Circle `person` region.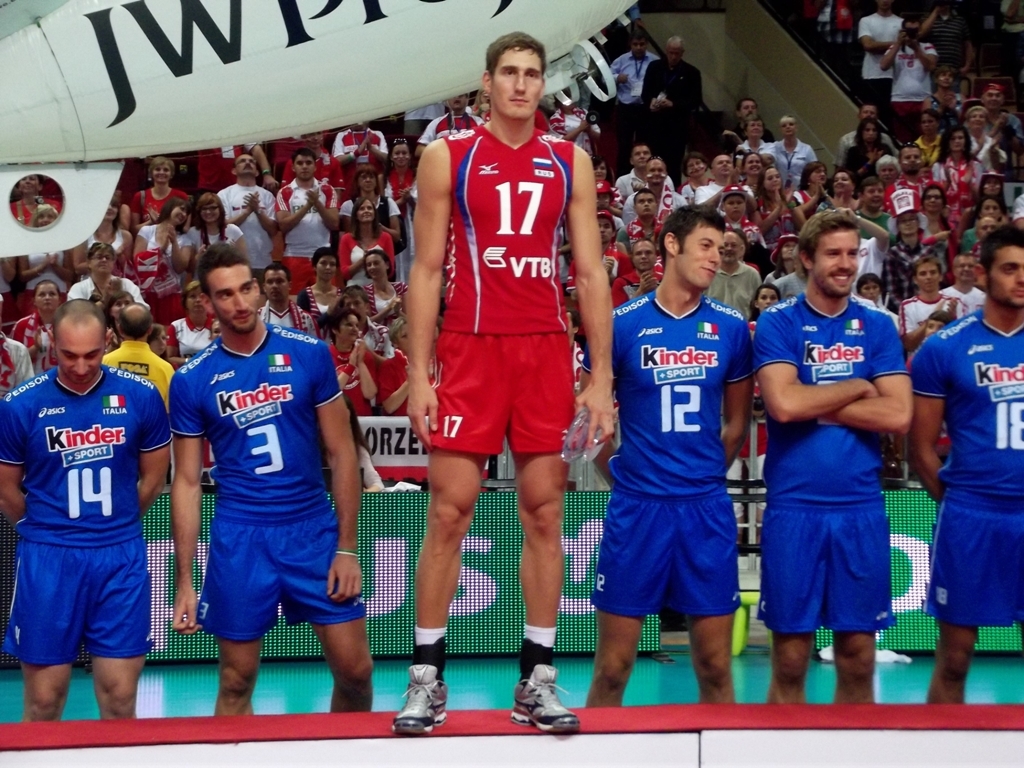
Region: x1=403, y1=37, x2=621, y2=733.
